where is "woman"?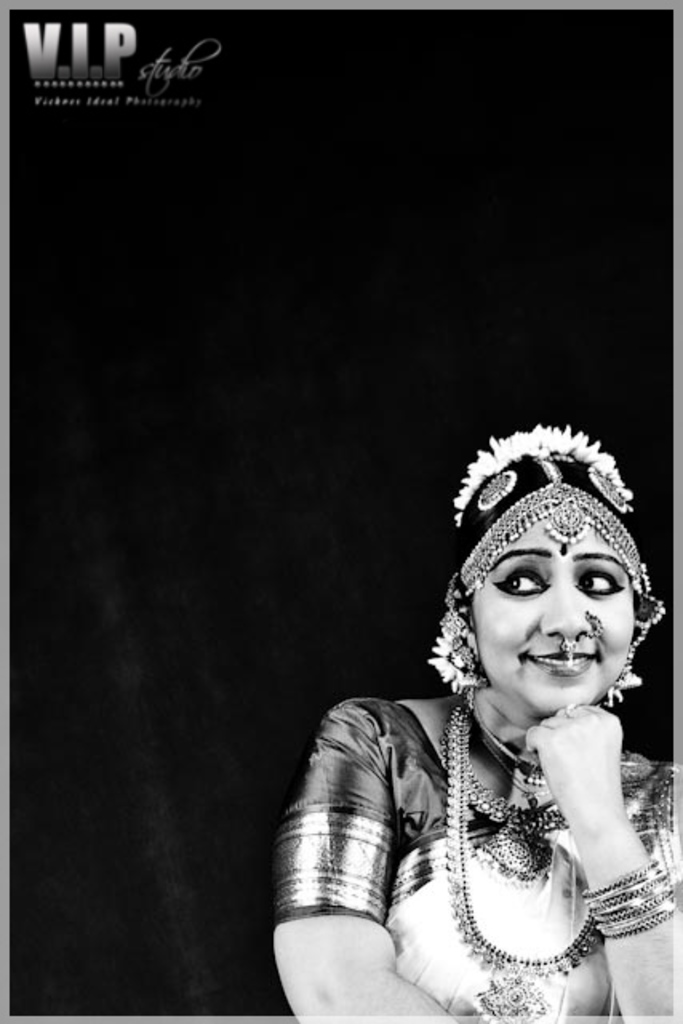
[left=259, top=392, right=682, bottom=1018].
